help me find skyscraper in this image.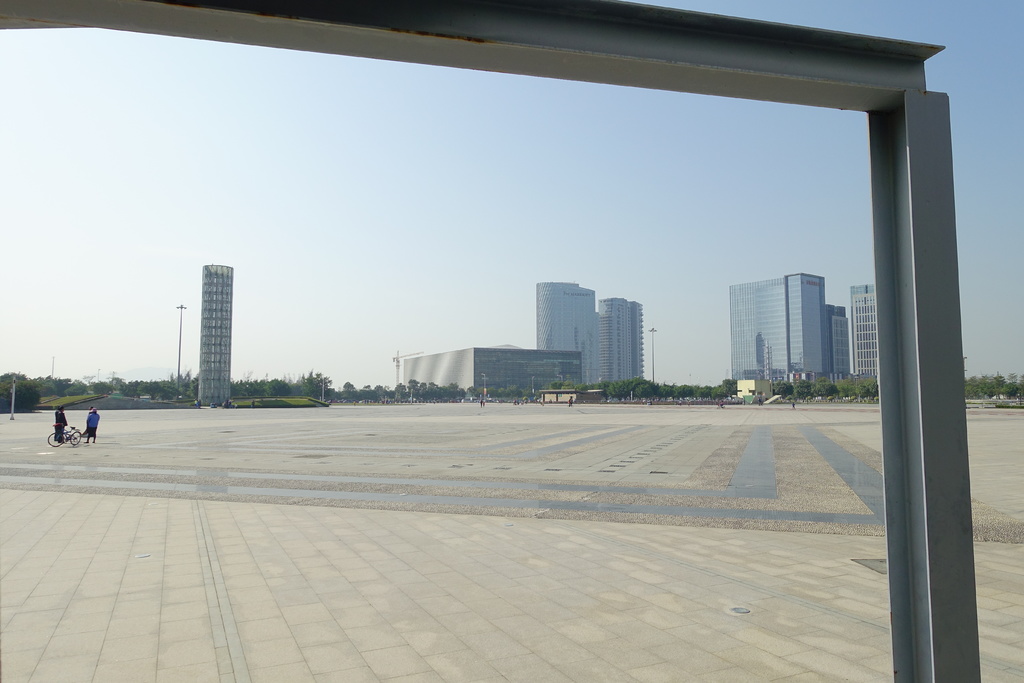
Found it: rect(196, 262, 230, 405).
